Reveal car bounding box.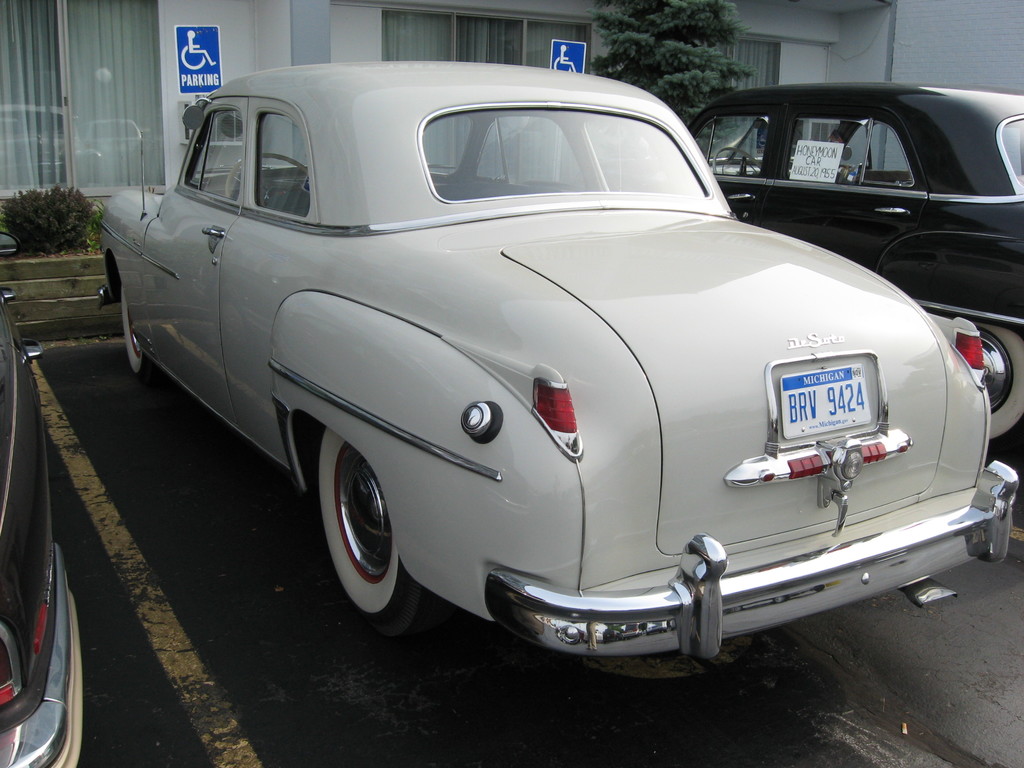
Revealed: [687, 80, 1023, 461].
